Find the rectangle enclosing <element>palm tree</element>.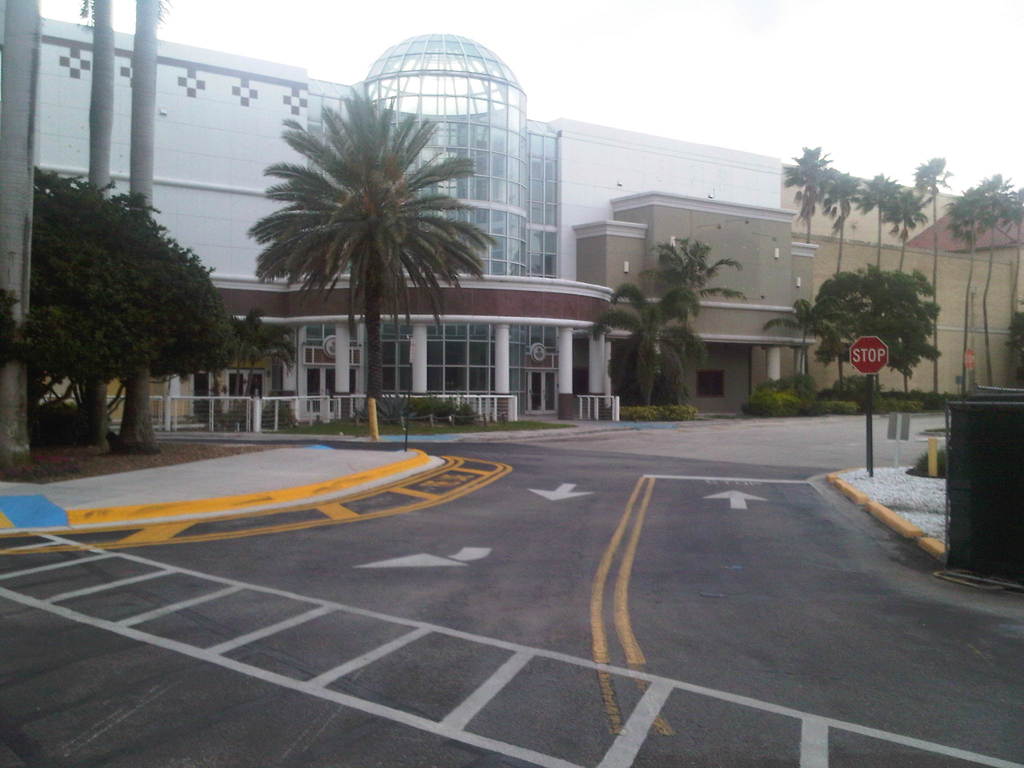
[758, 288, 844, 388].
